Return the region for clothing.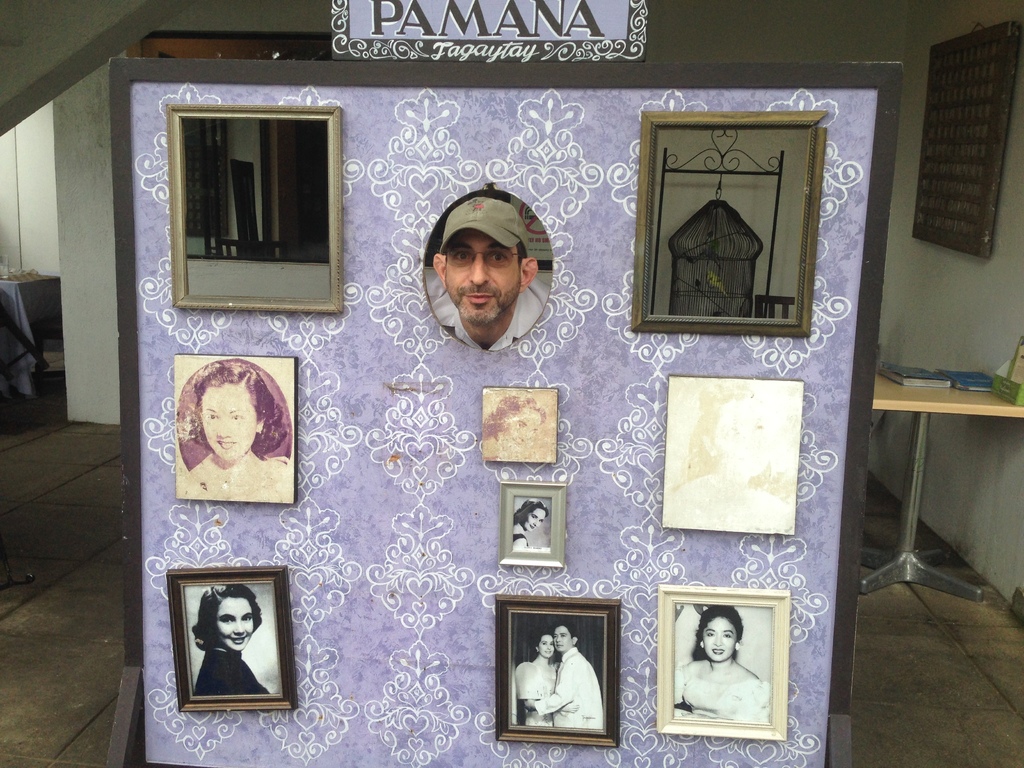
box(515, 660, 557, 728).
